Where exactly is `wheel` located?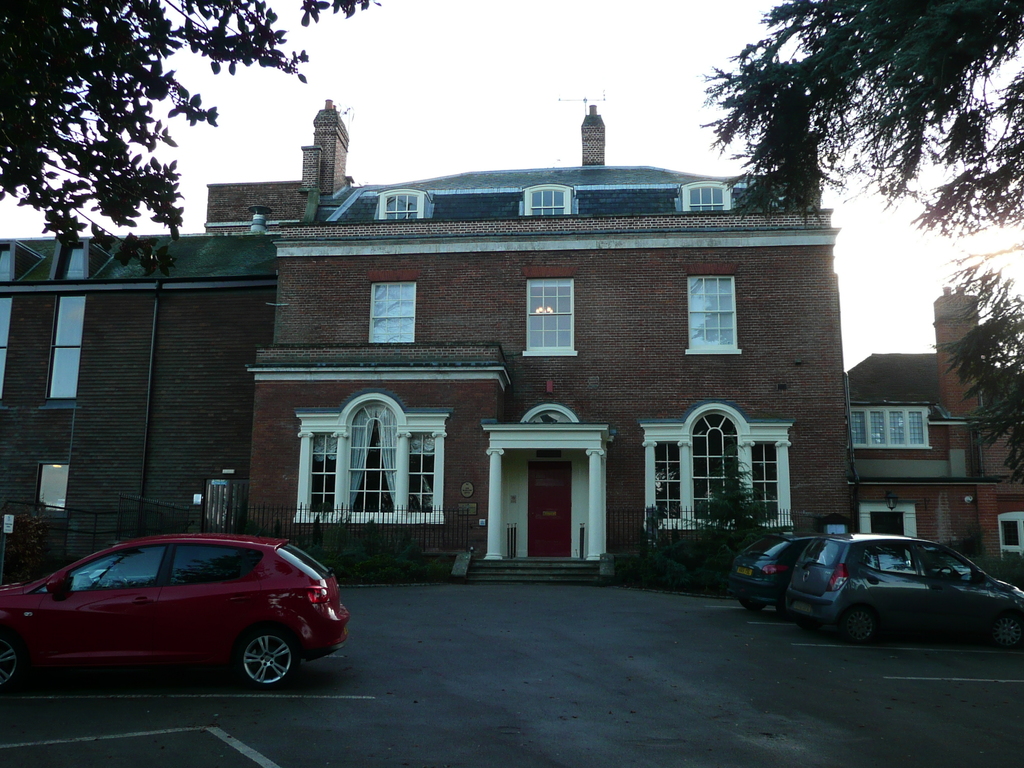
Its bounding box is box(995, 617, 1023, 649).
